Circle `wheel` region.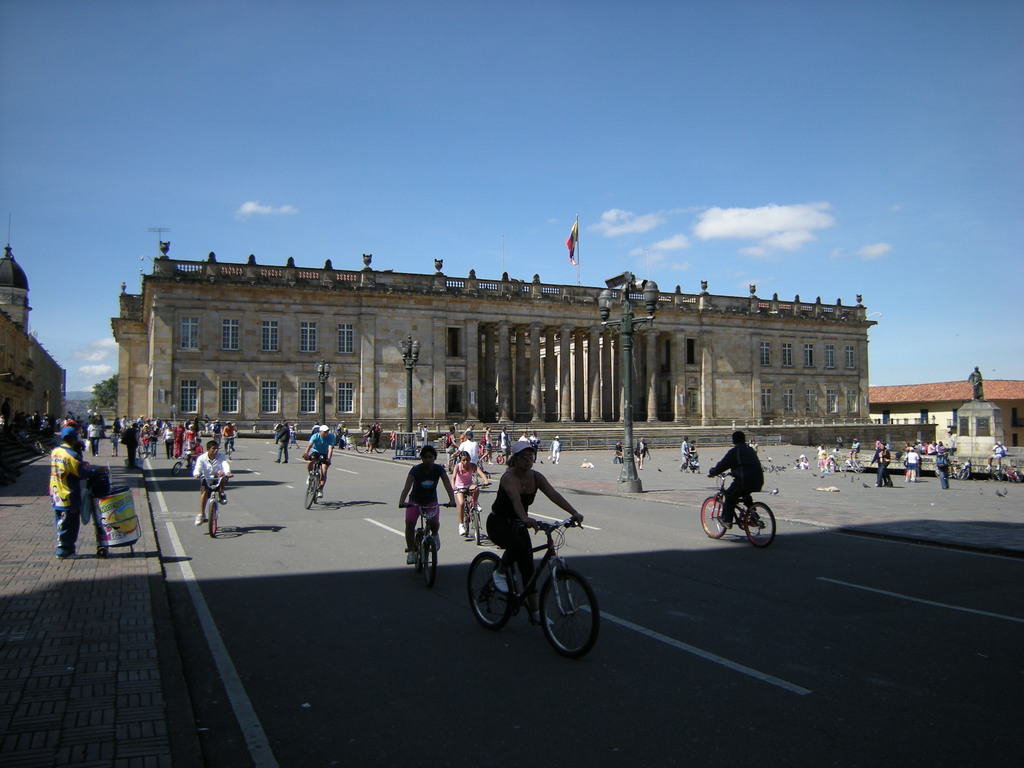
Region: BBox(473, 512, 481, 545).
